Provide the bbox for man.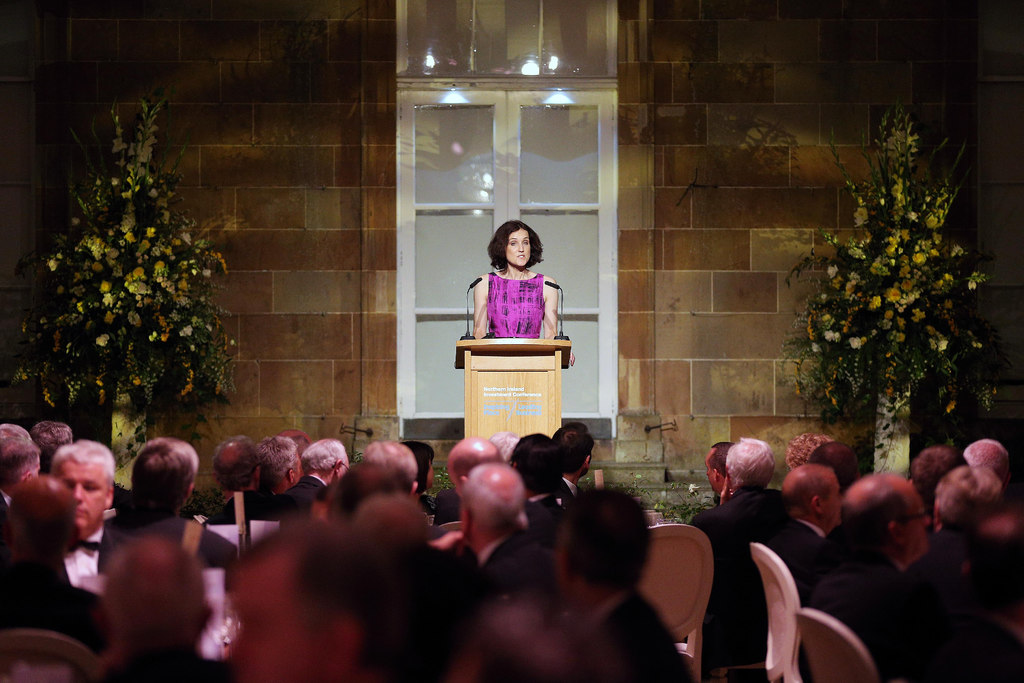
(left=804, top=473, right=1005, bottom=682).
